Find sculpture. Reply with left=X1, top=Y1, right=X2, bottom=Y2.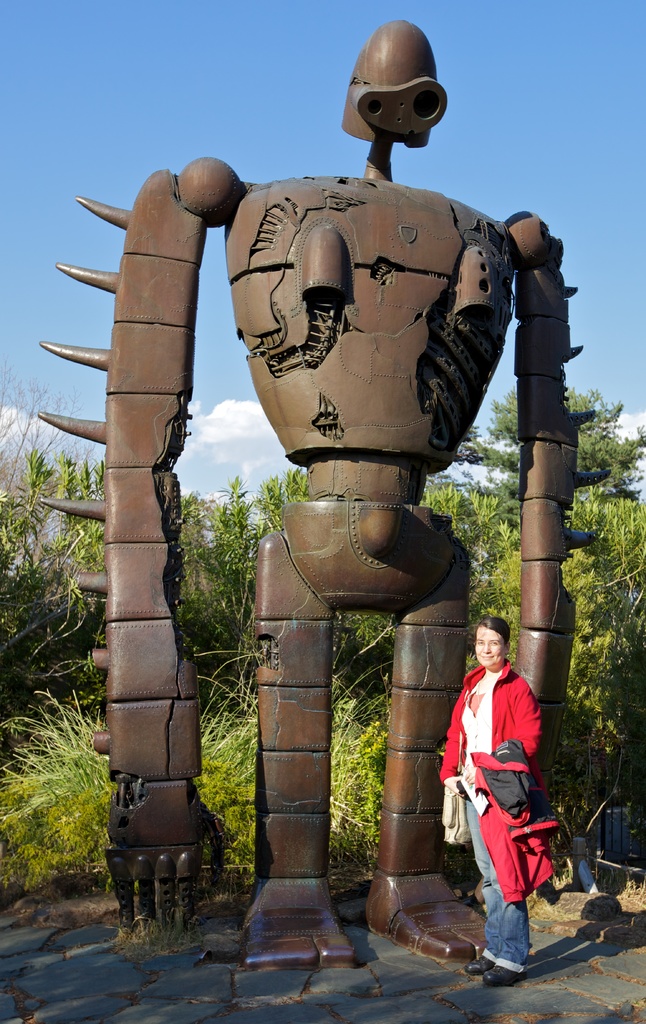
left=33, top=20, right=592, bottom=973.
